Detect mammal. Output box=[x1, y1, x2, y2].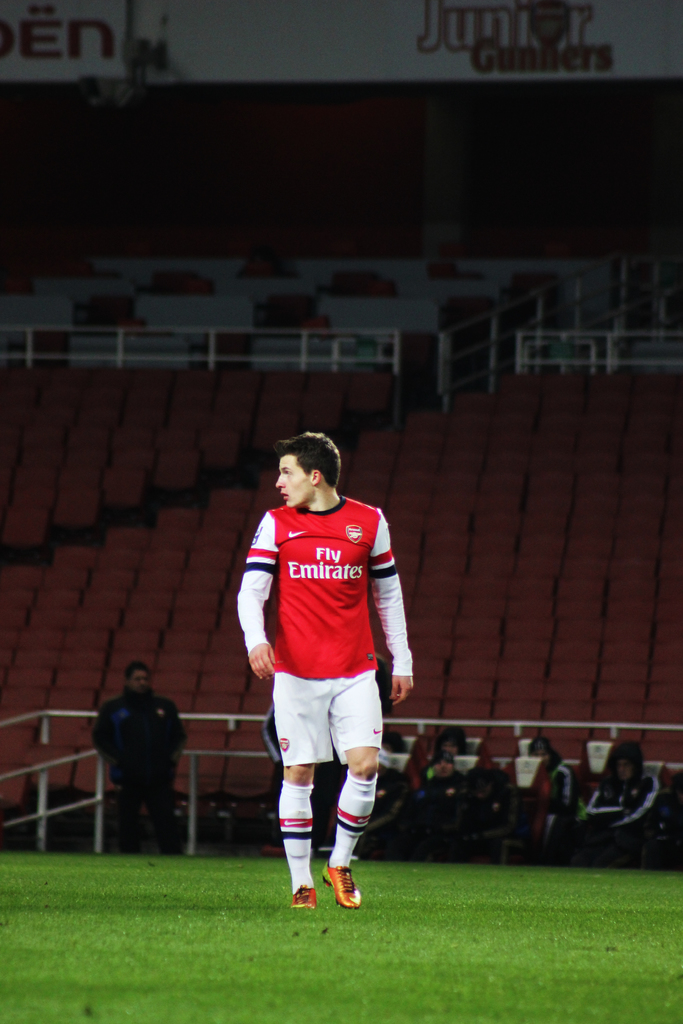
box=[255, 700, 287, 836].
